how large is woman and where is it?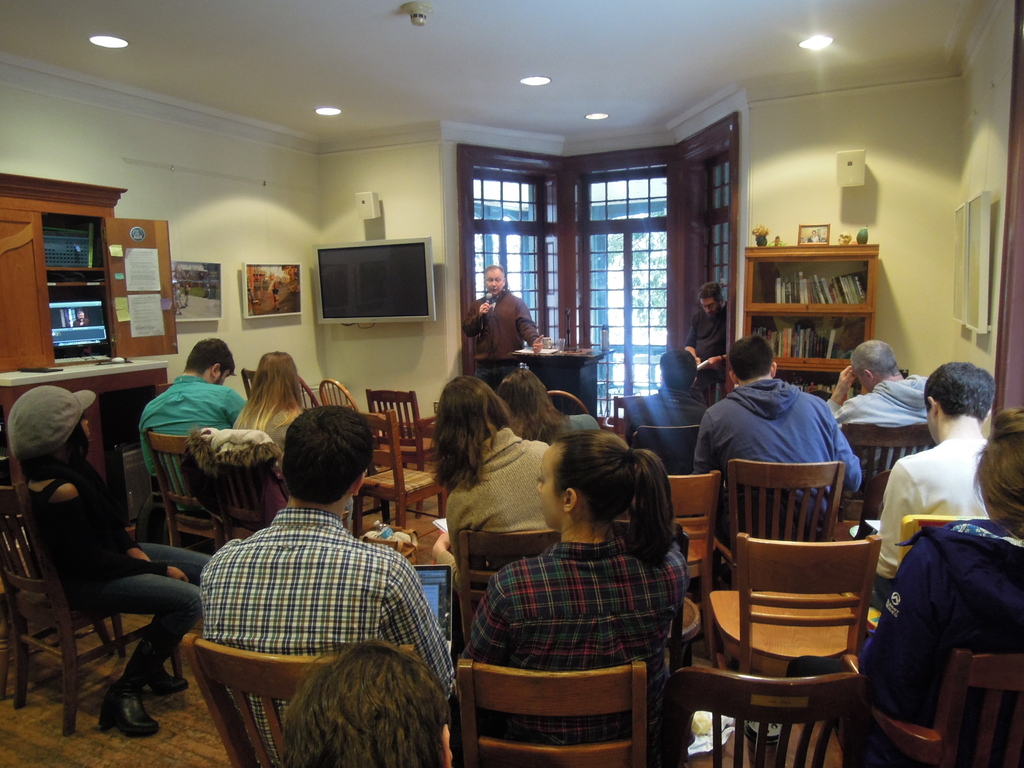
Bounding box: 7, 387, 205, 737.
